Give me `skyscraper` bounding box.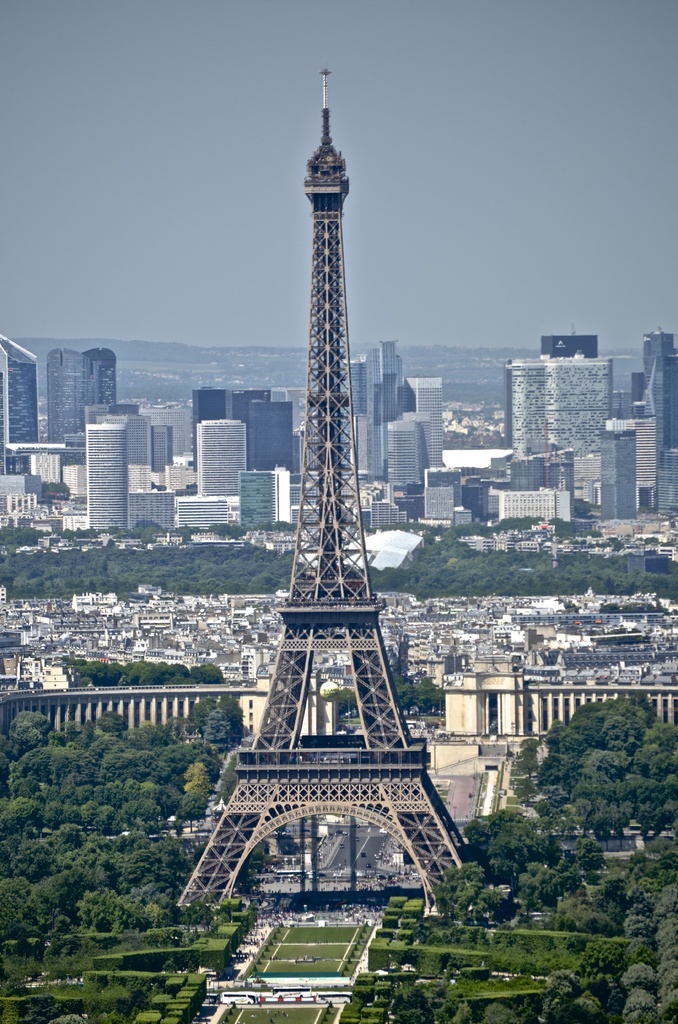
[left=506, top=351, right=547, bottom=454].
